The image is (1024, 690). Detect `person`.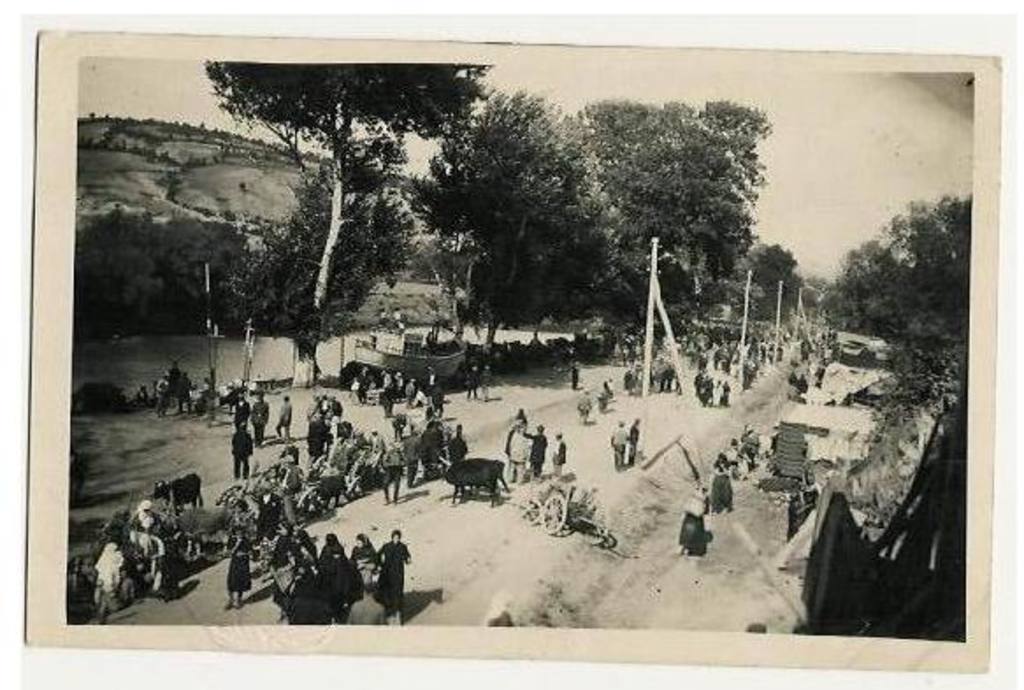
Detection: bbox(128, 500, 162, 534).
